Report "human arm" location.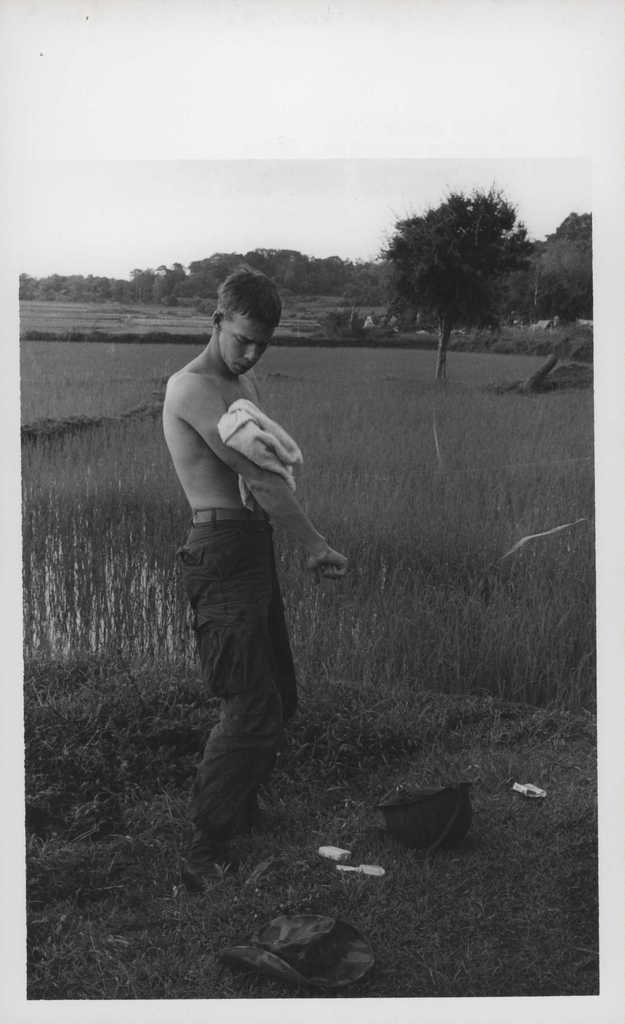
Report: detection(241, 366, 265, 412).
